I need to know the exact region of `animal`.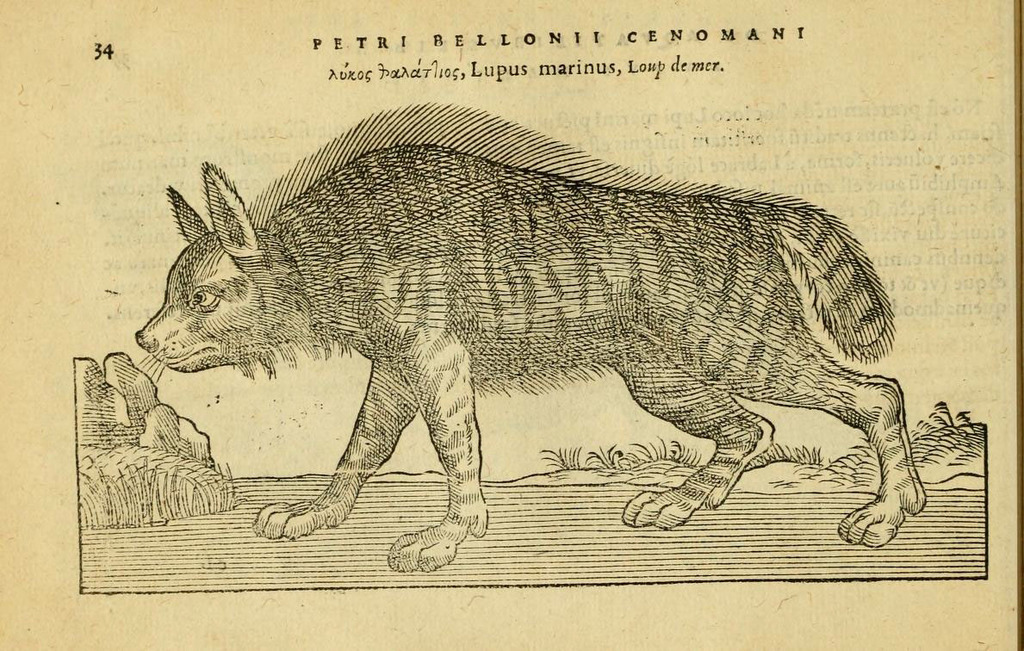
Region: detection(140, 140, 928, 573).
